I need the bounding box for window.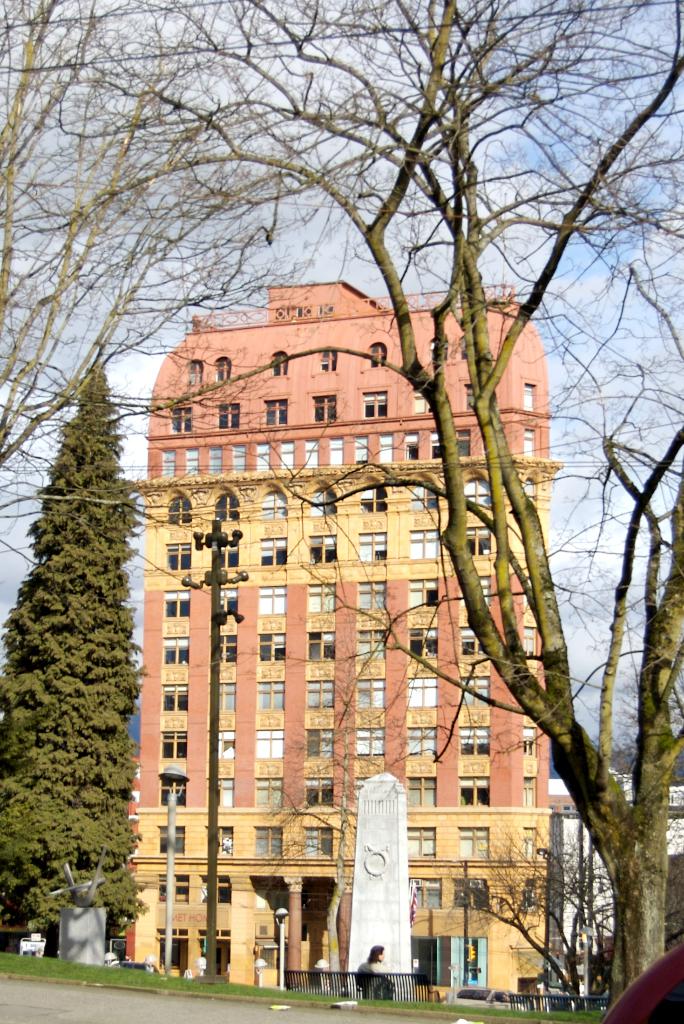
Here it is: (161,638,192,673).
